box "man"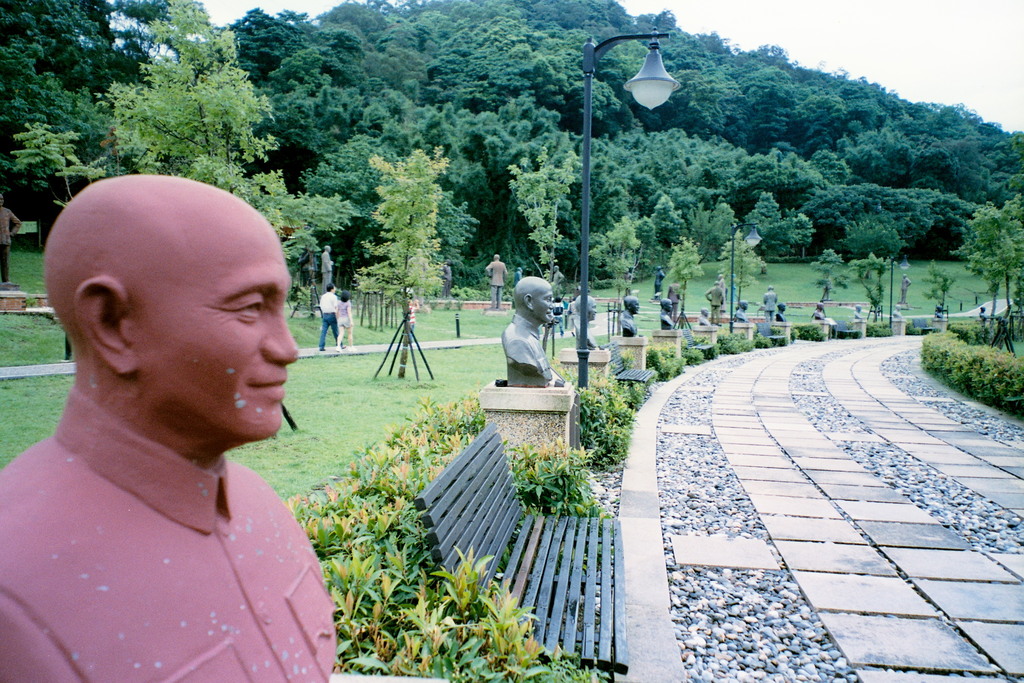
Rect(618, 295, 643, 336)
